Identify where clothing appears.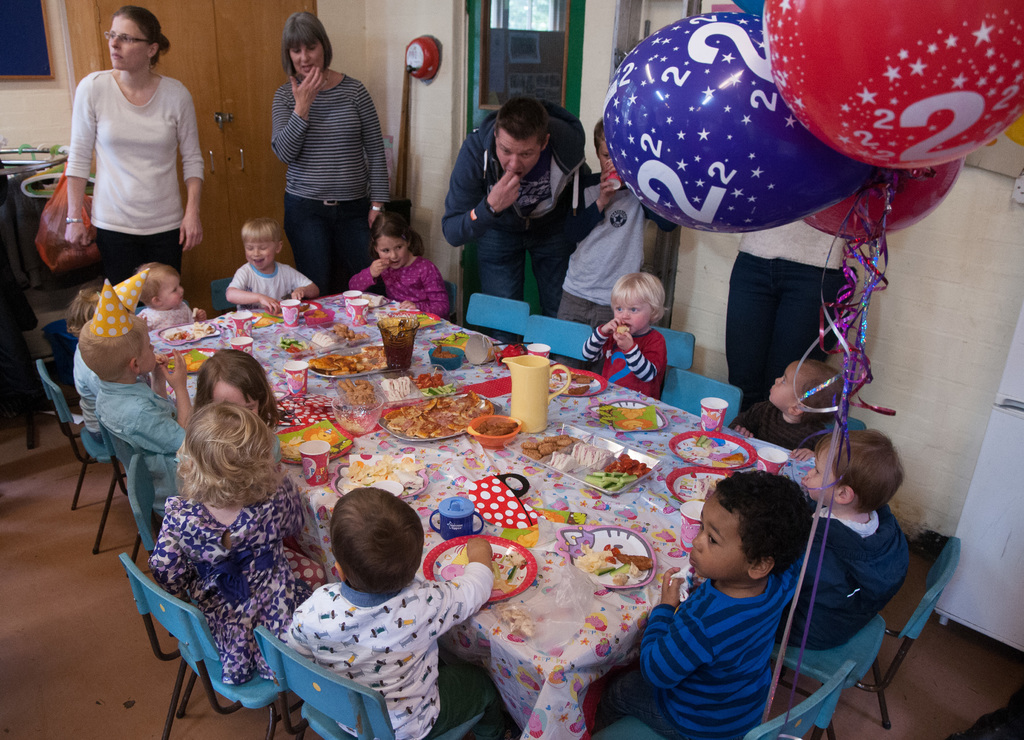
Appears at (left=595, top=567, right=803, bottom=739).
